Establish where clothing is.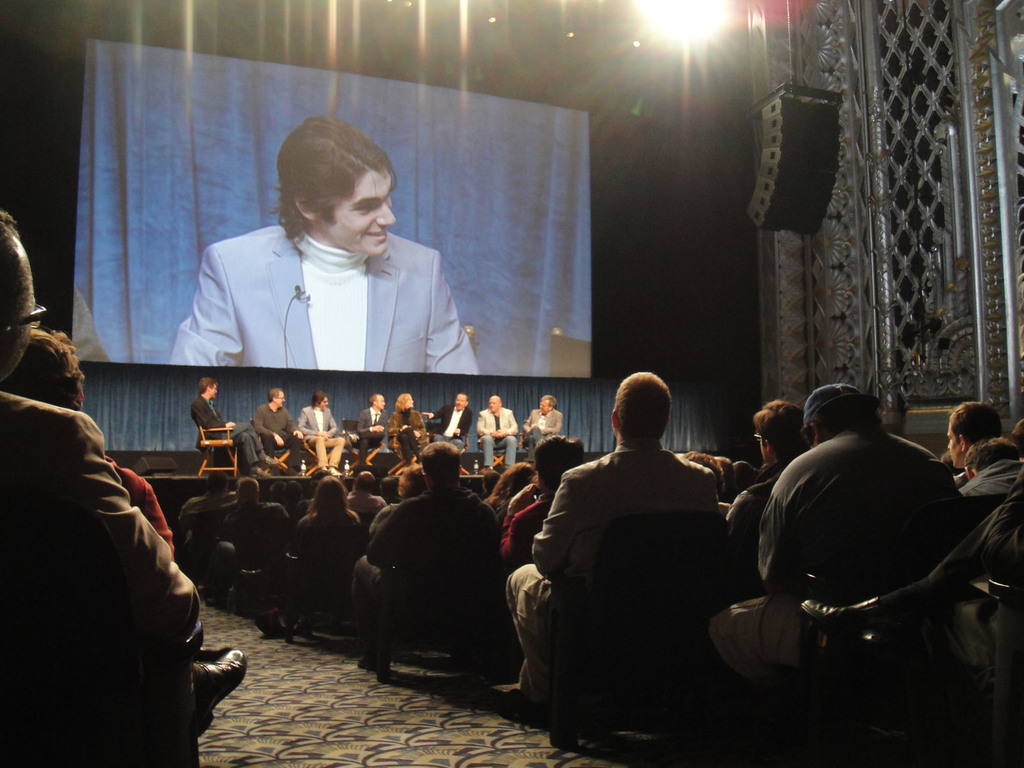
Established at {"left": 522, "top": 409, "right": 566, "bottom": 451}.
